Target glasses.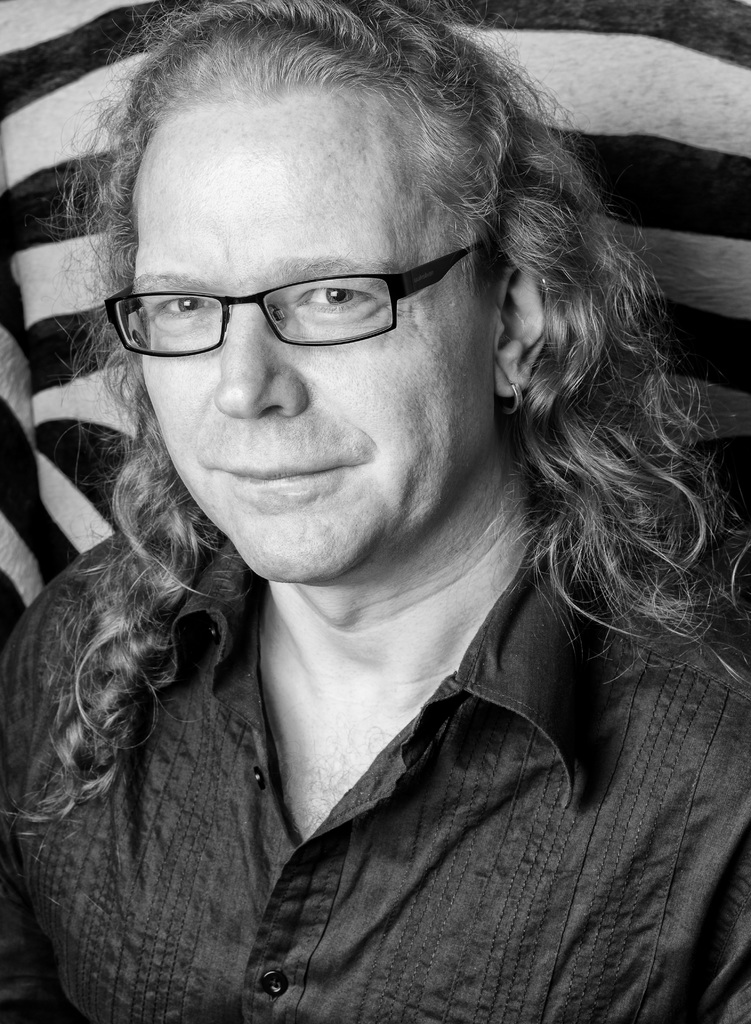
Target region: [x1=100, y1=223, x2=501, y2=362].
